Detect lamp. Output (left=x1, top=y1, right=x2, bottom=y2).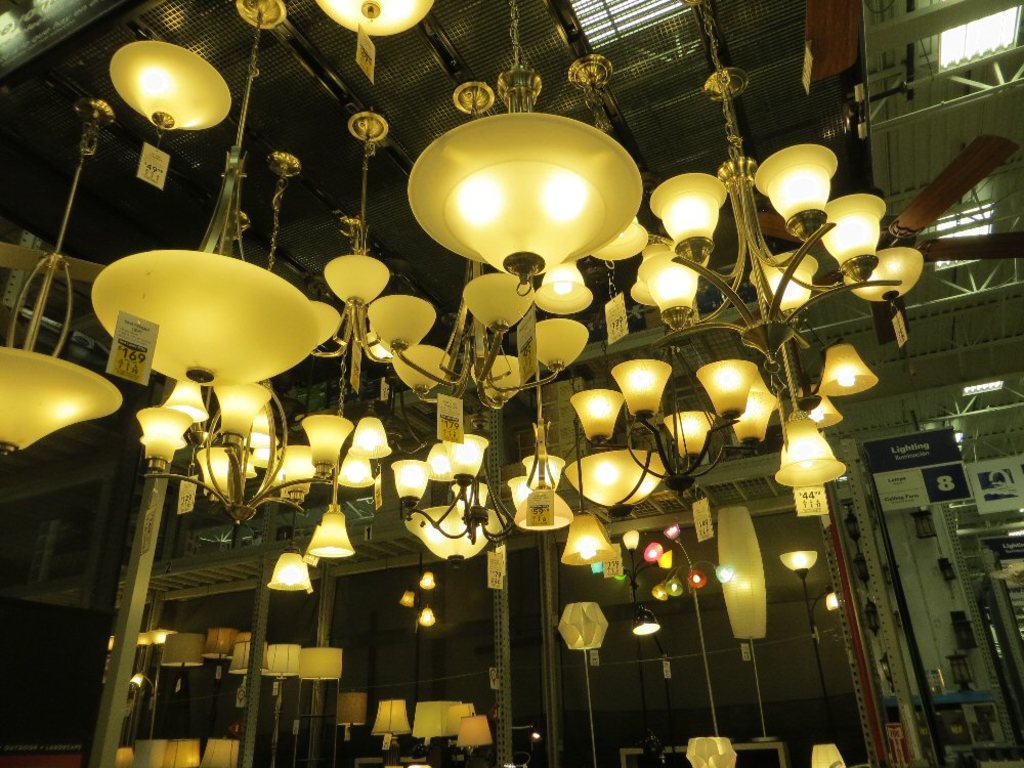
(left=731, top=376, right=792, bottom=452).
